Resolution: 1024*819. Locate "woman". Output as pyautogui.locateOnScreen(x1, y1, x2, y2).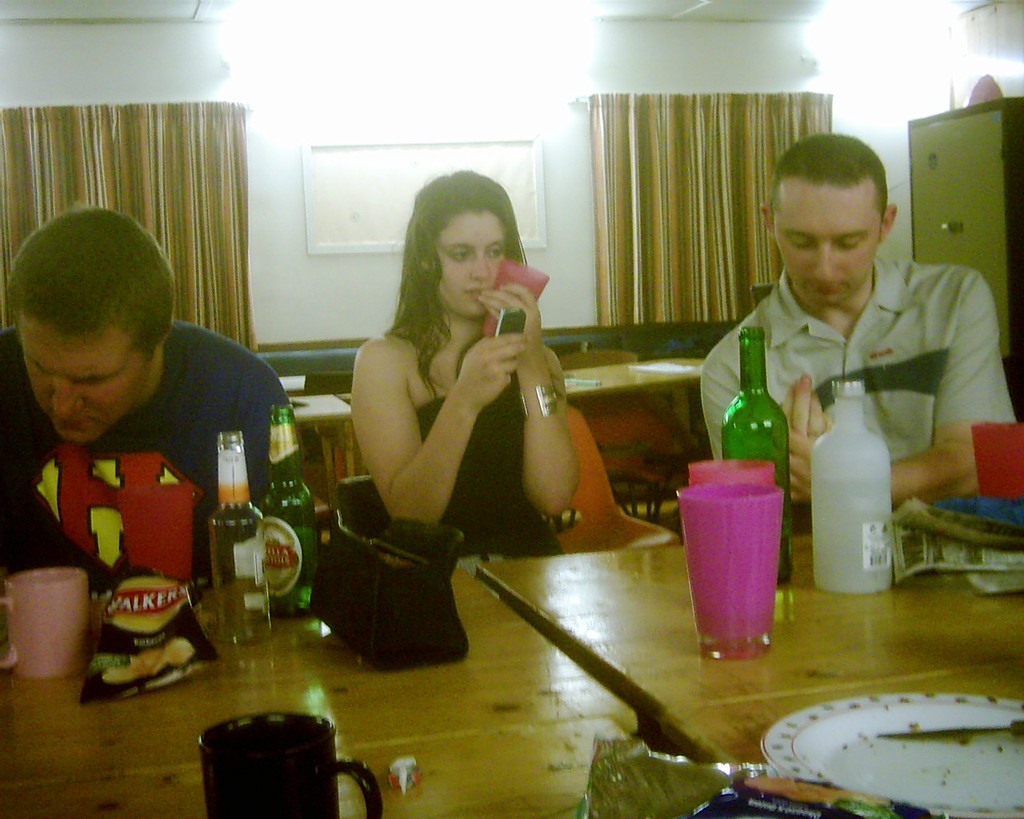
pyautogui.locateOnScreen(340, 197, 569, 593).
